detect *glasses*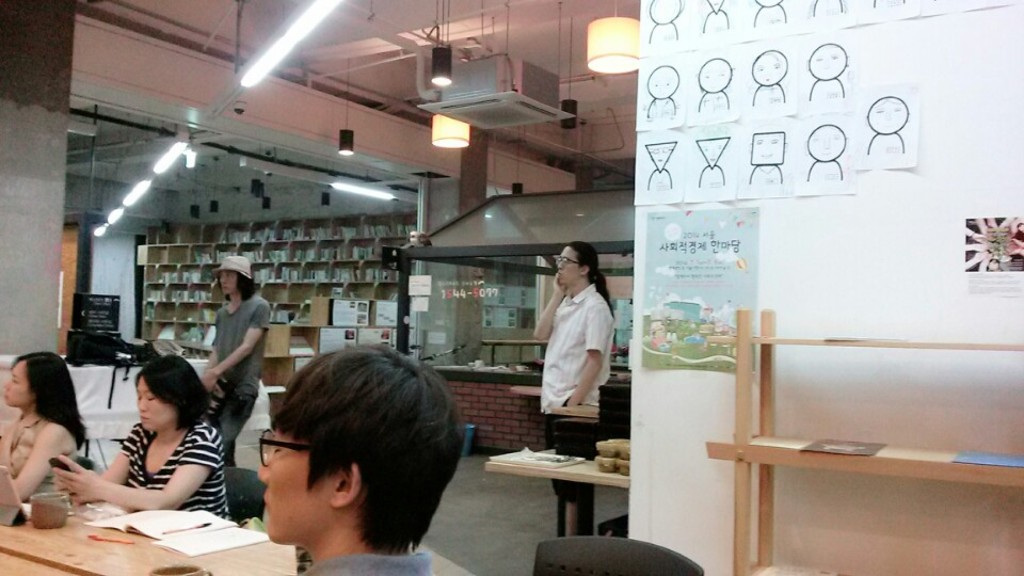
l=556, t=256, r=586, b=268
